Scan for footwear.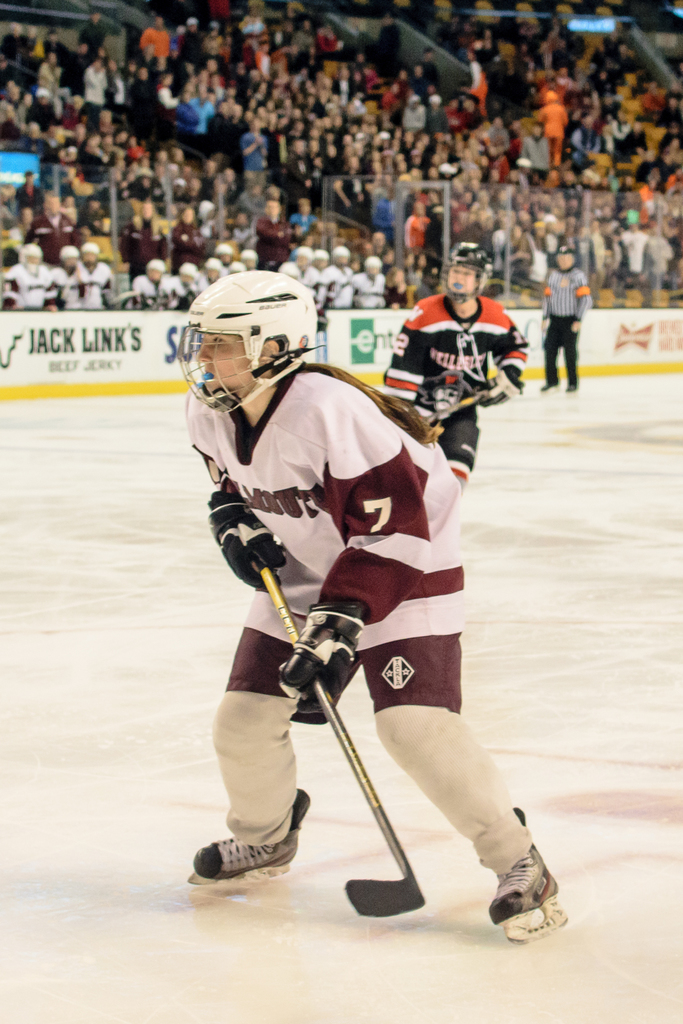
Scan result: BBox(207, 816, 312, 891).
